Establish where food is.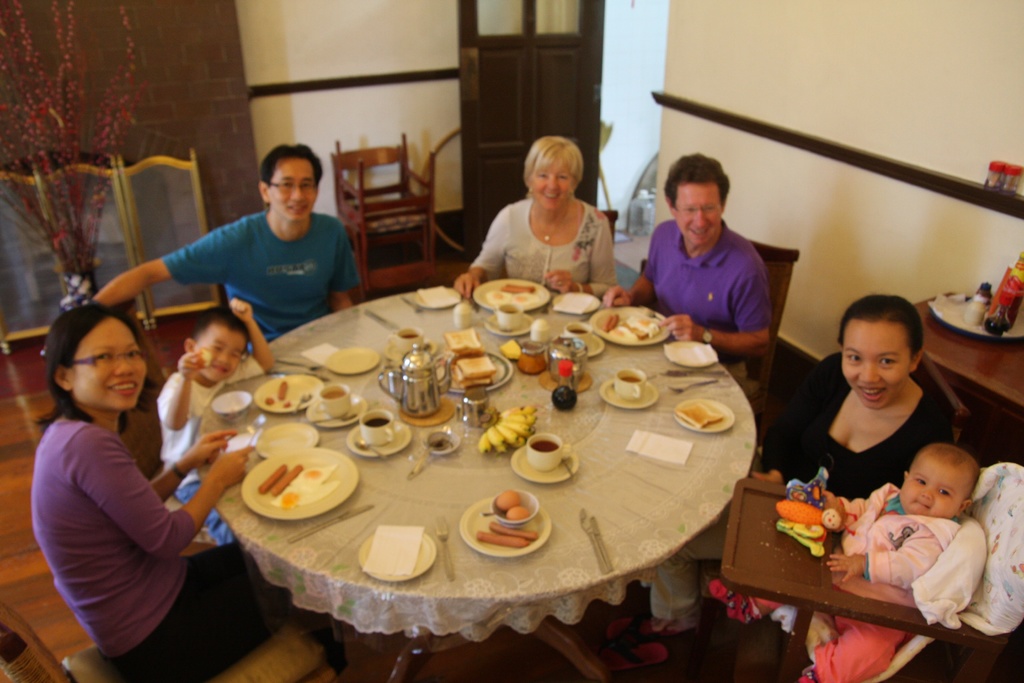
Established at (left=675, top=401, right=724, bottom=429).
